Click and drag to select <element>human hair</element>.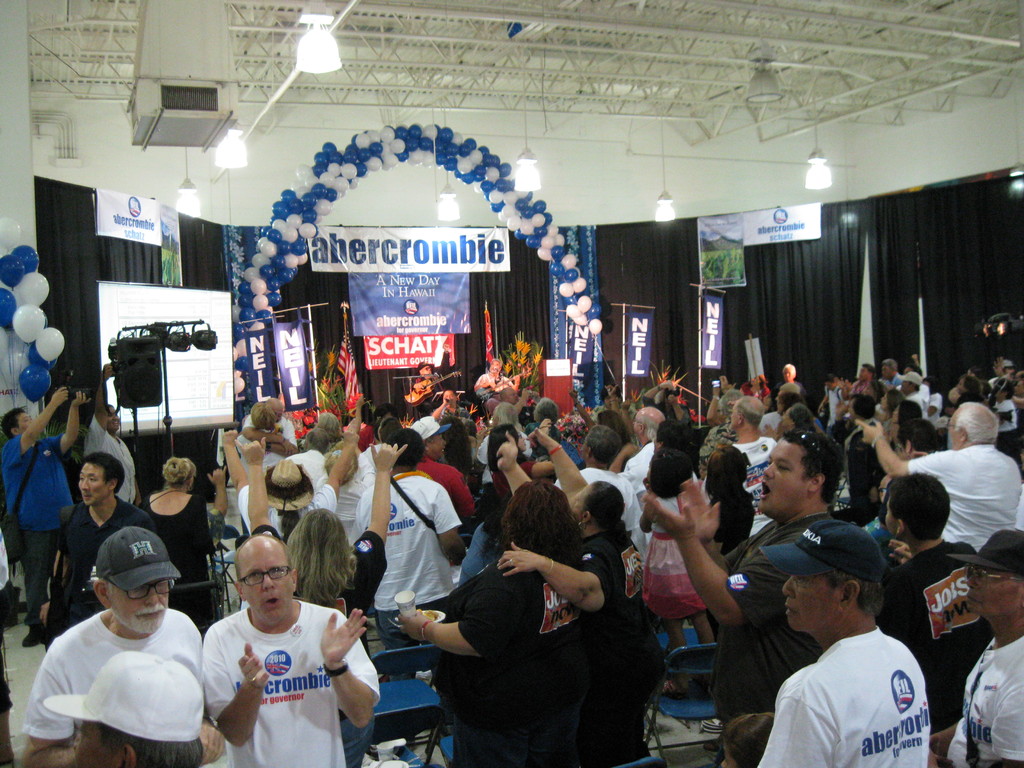
Selection: region(530, 392, 561, 428).
